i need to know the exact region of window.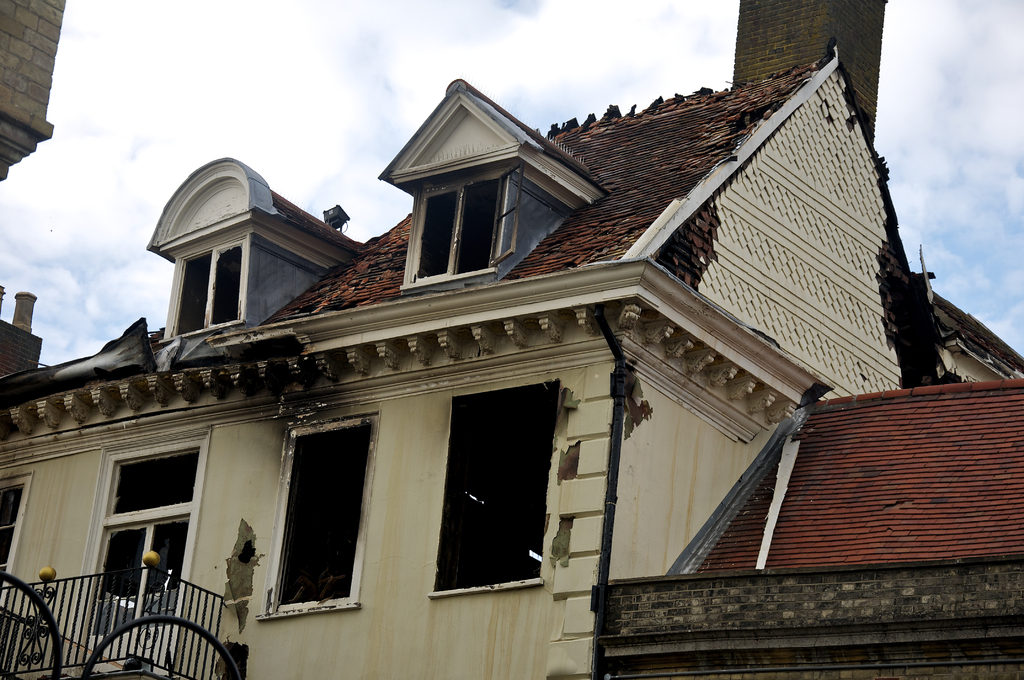
Region: (left=434, top=376, right=561, bottom=592).
